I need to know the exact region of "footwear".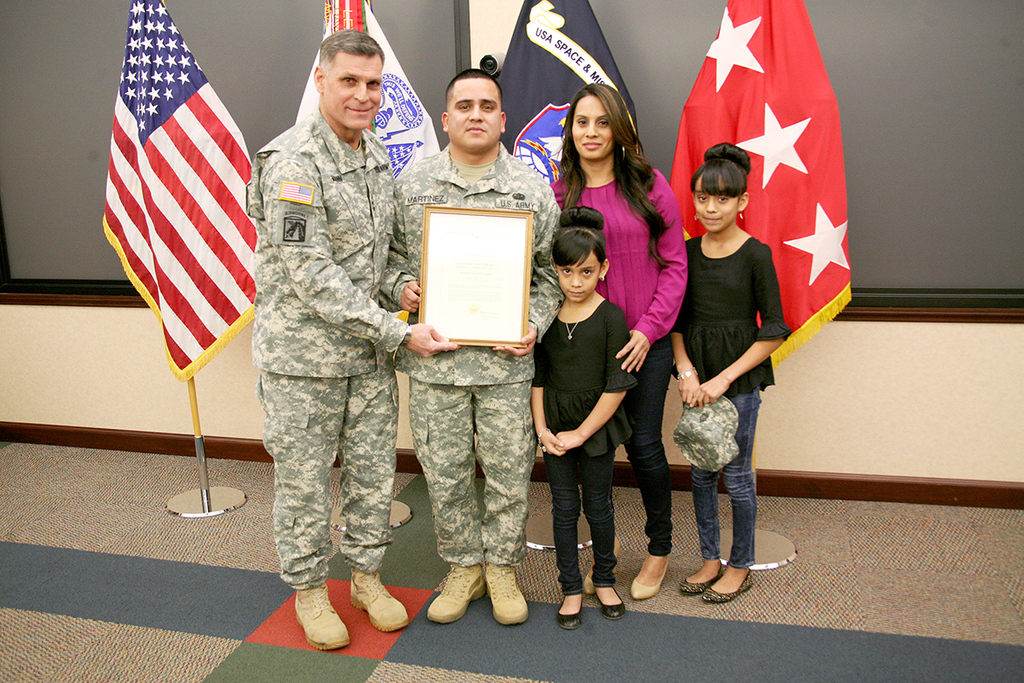
Region: <region>490, 563, 527, 623</region>.
